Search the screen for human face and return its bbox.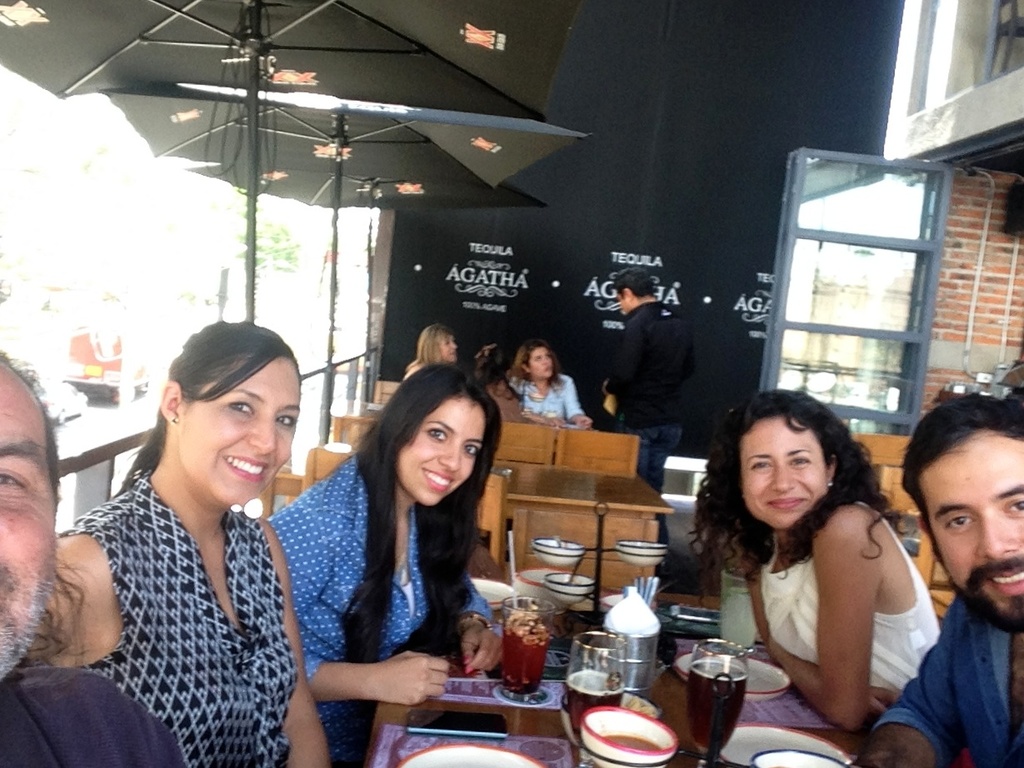
Found: 529, 347, 556, 383.
